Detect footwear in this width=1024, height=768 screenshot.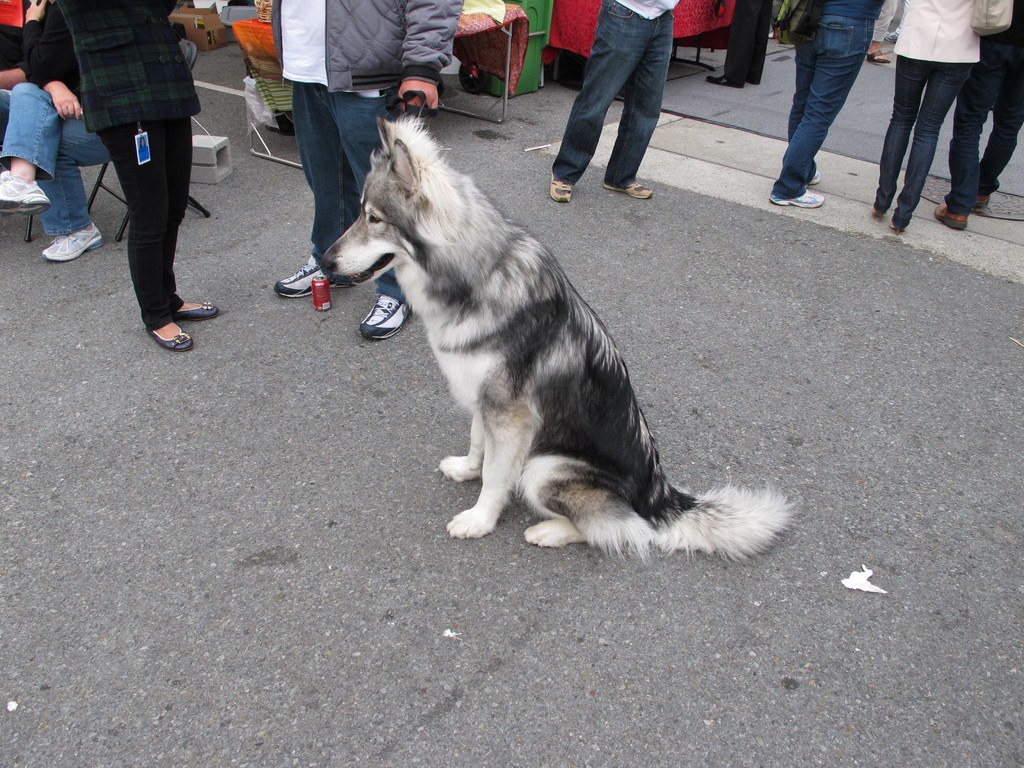
Detection: x1=600 y1=179 x2=652 y2=200.
